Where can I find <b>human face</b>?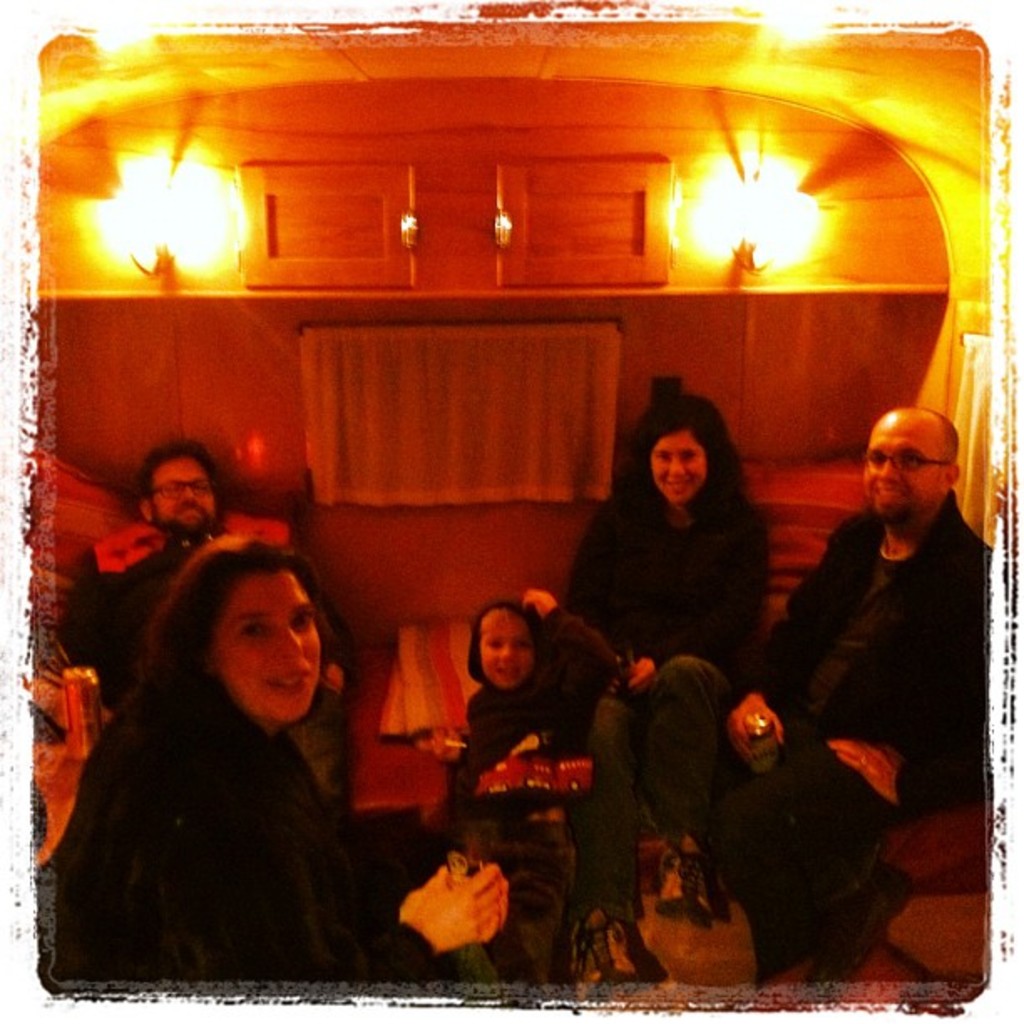
You can find it at bbox=[862, 415, 934, 524].
